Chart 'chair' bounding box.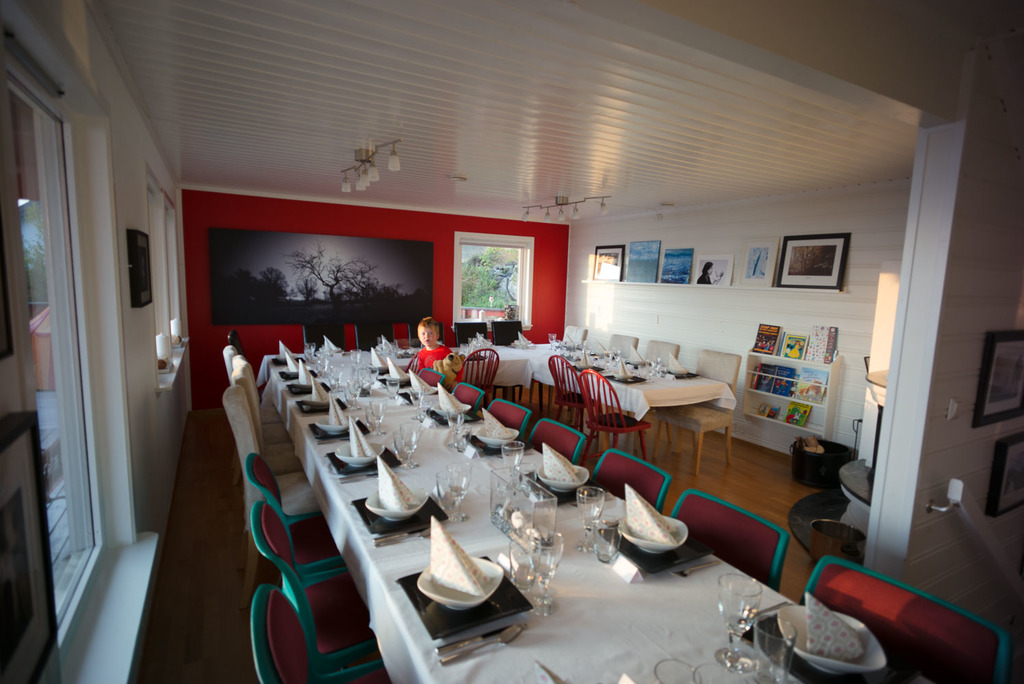
Charted: region(646, 334, 683, 365).
